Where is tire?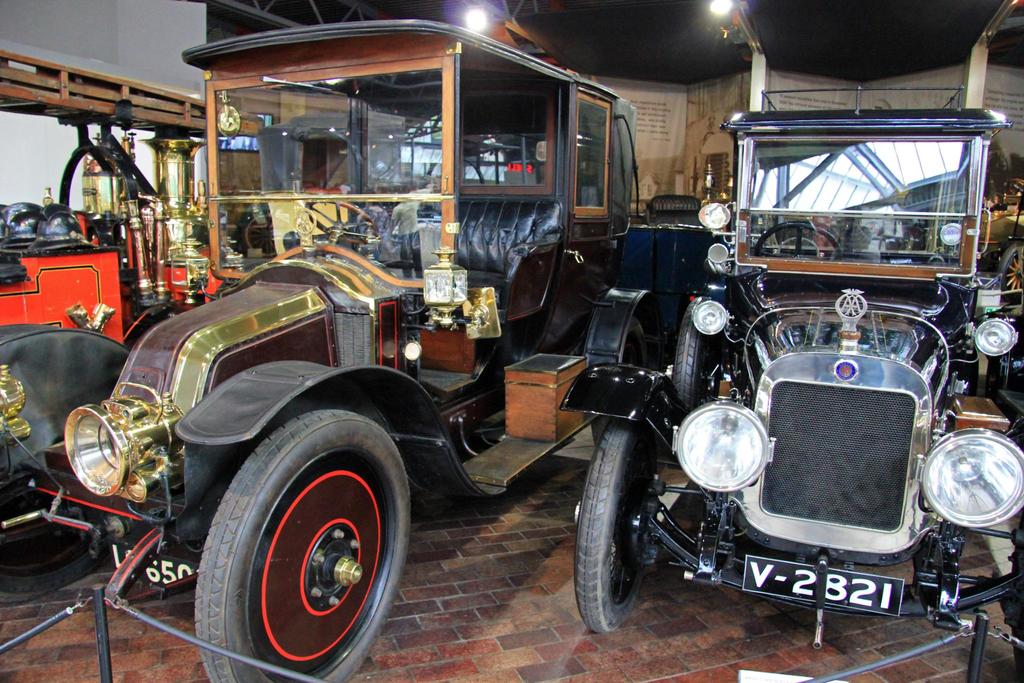
region(672, 300, 722, 409).
